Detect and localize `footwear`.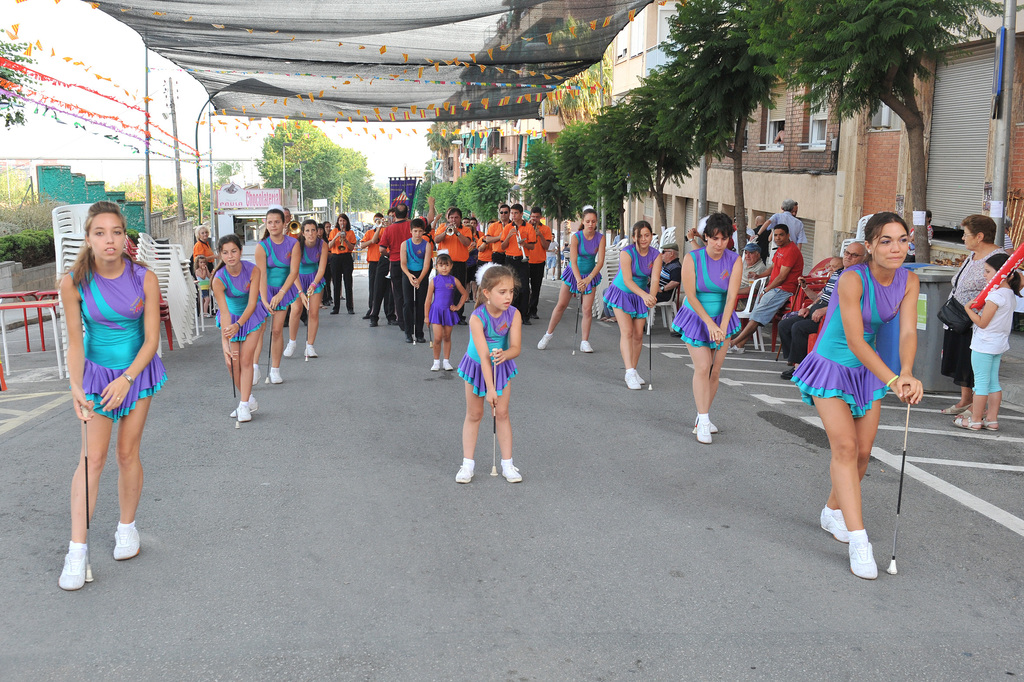
Localized at region(444, 360, 450, 372).
